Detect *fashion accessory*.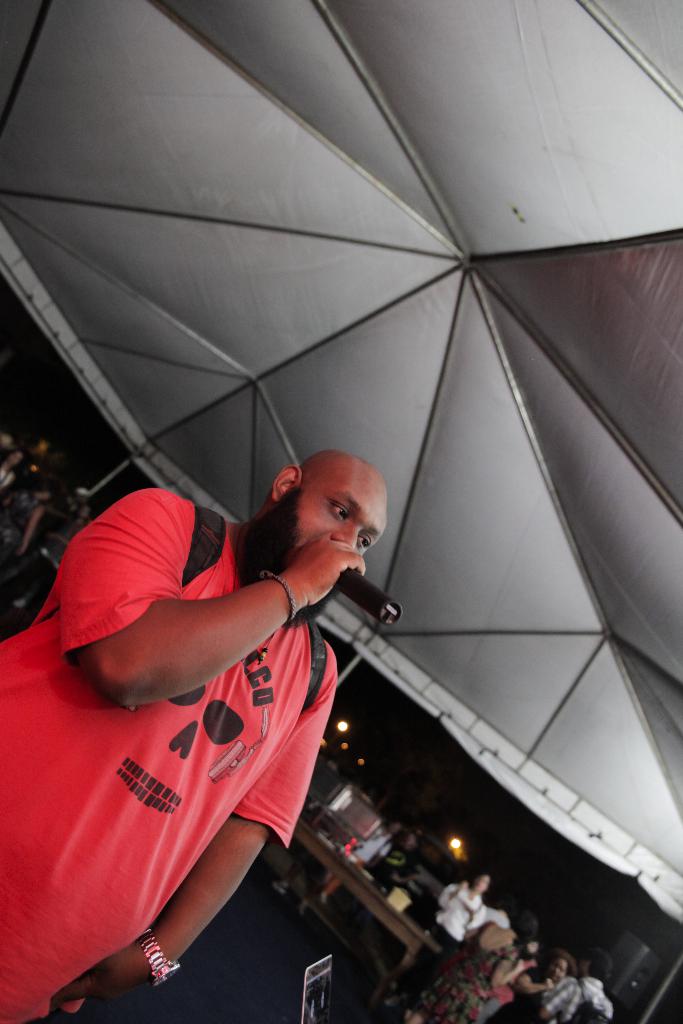
Detected at [left=257, top=566, right=296, bottom=624].
